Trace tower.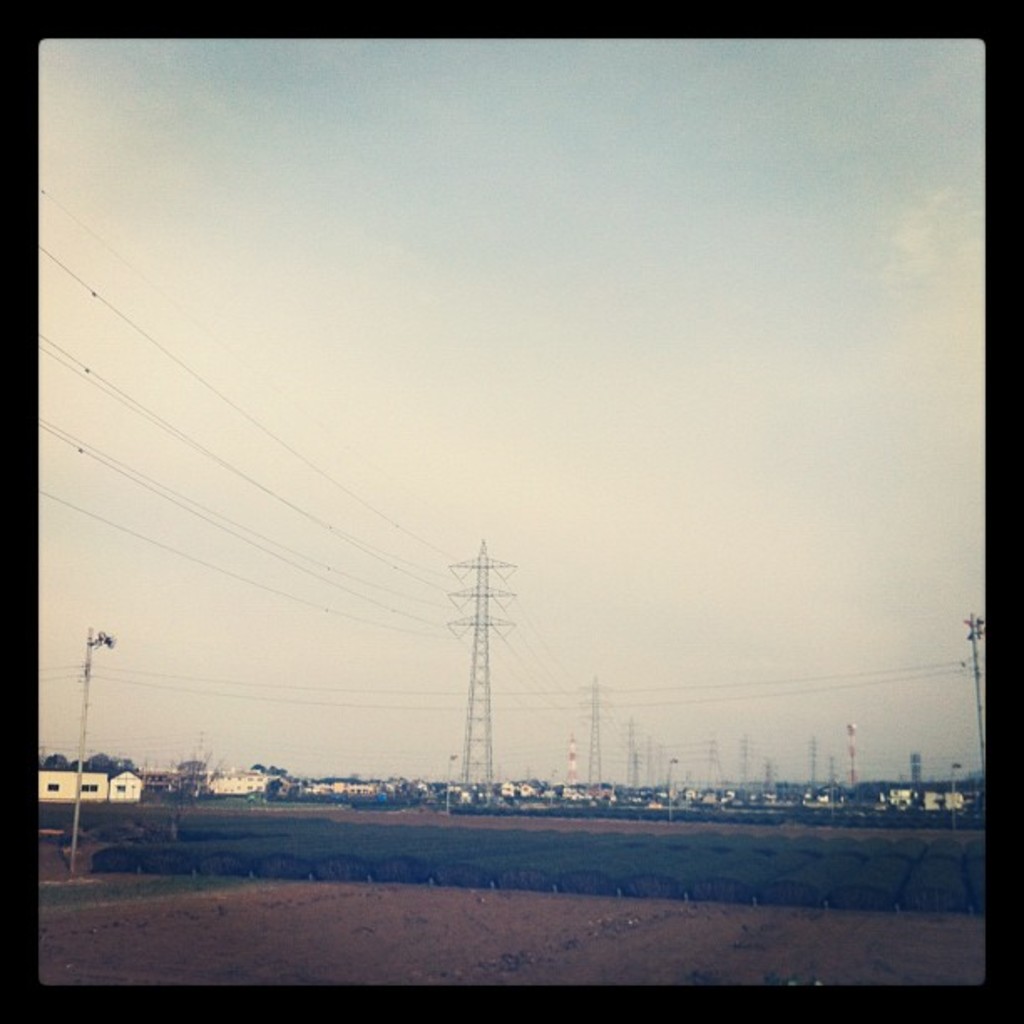
Traced to [812, 728, 817, 788].
